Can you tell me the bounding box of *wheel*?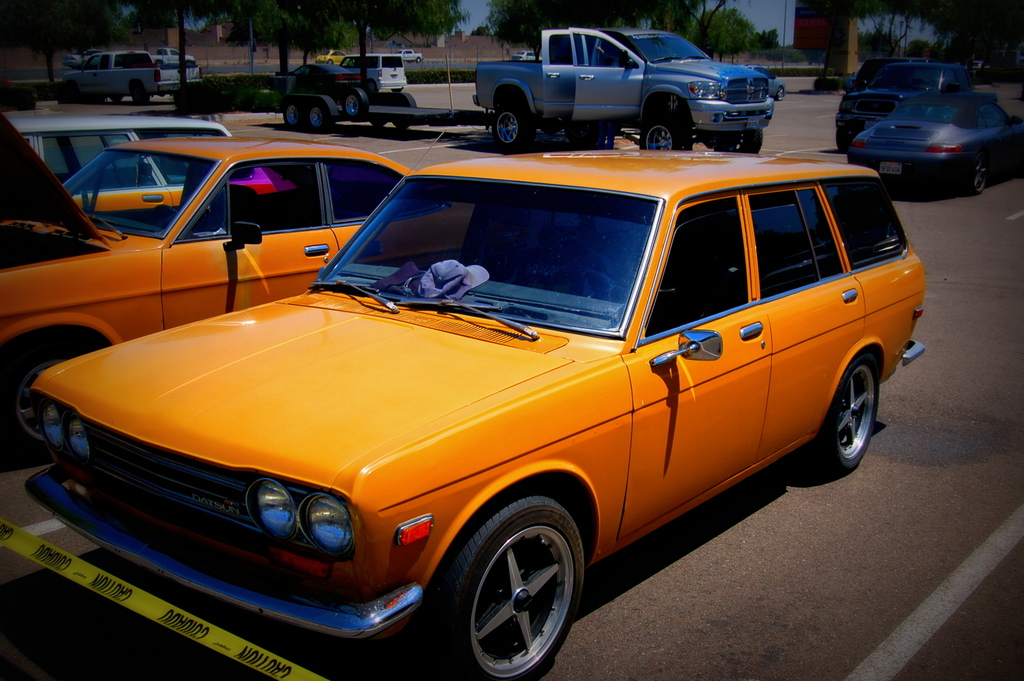
494, 99, 525, 153.
